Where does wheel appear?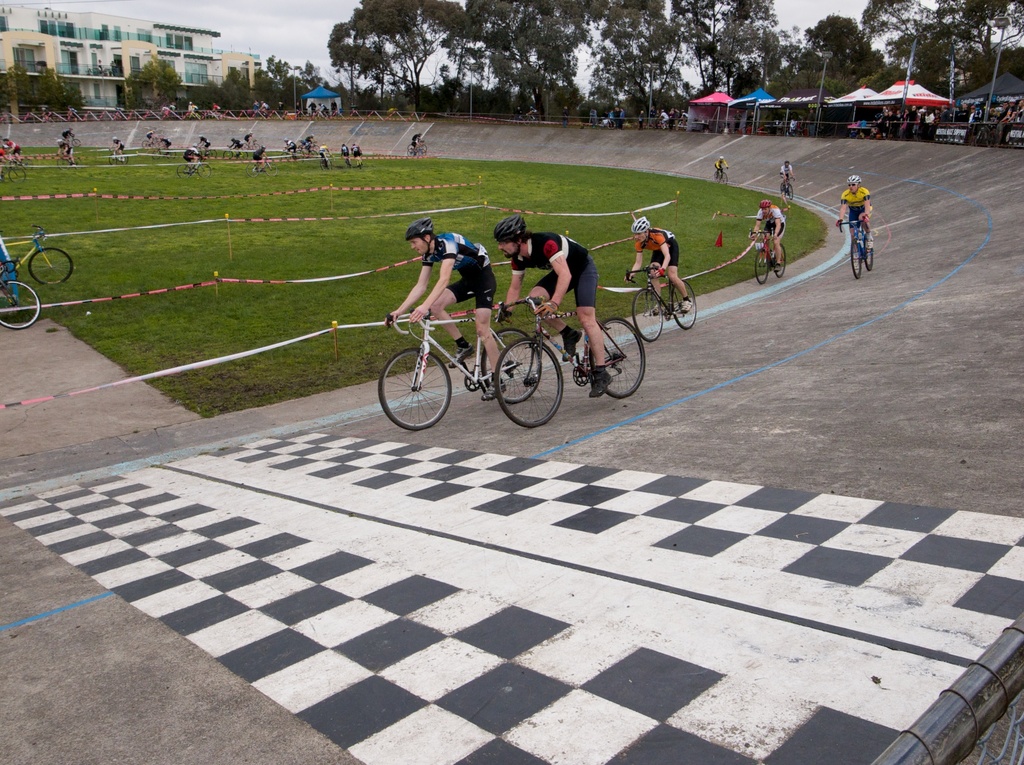
Appears at 57:159:70:170.
